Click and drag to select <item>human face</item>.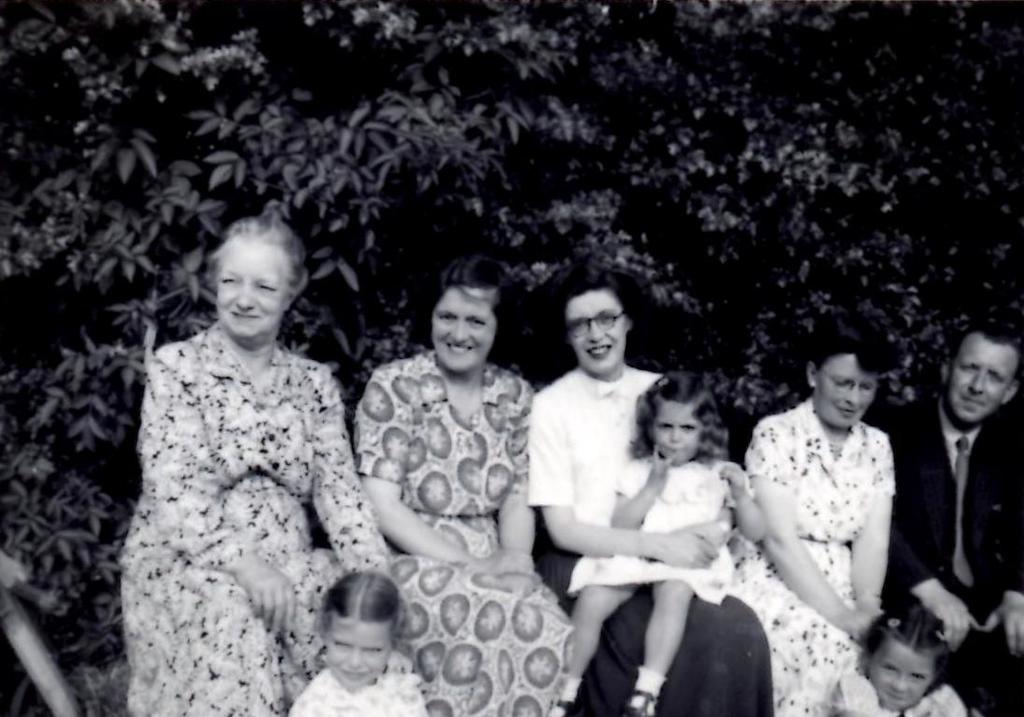
Selection: [x1=432, y1=285, x2=498, y2=373].
